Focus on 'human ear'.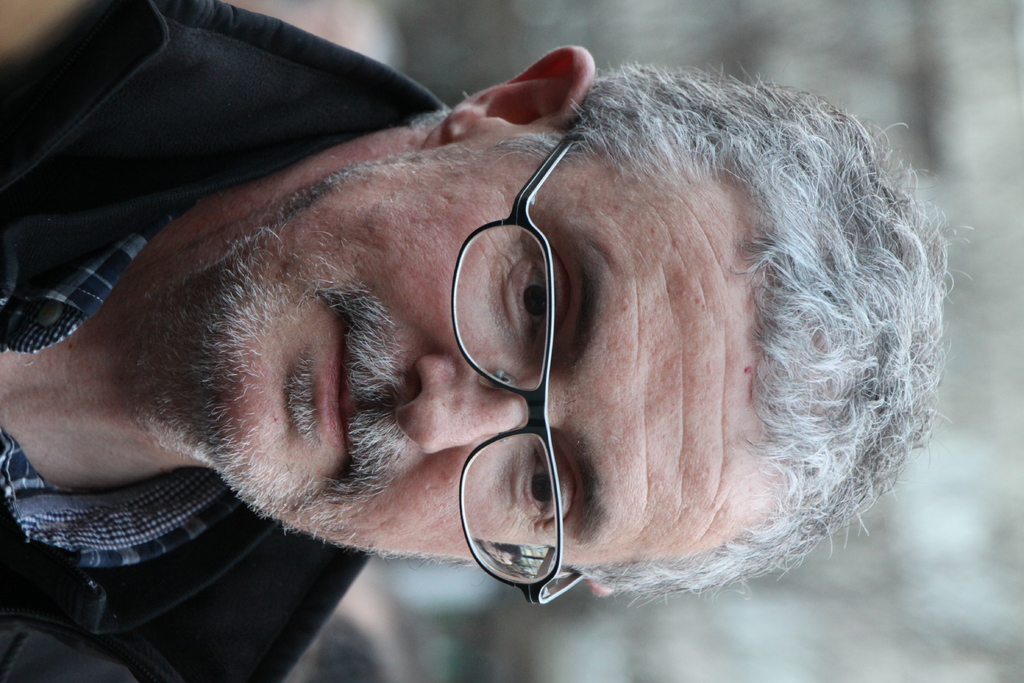
Focused at 425:44:589:147.
